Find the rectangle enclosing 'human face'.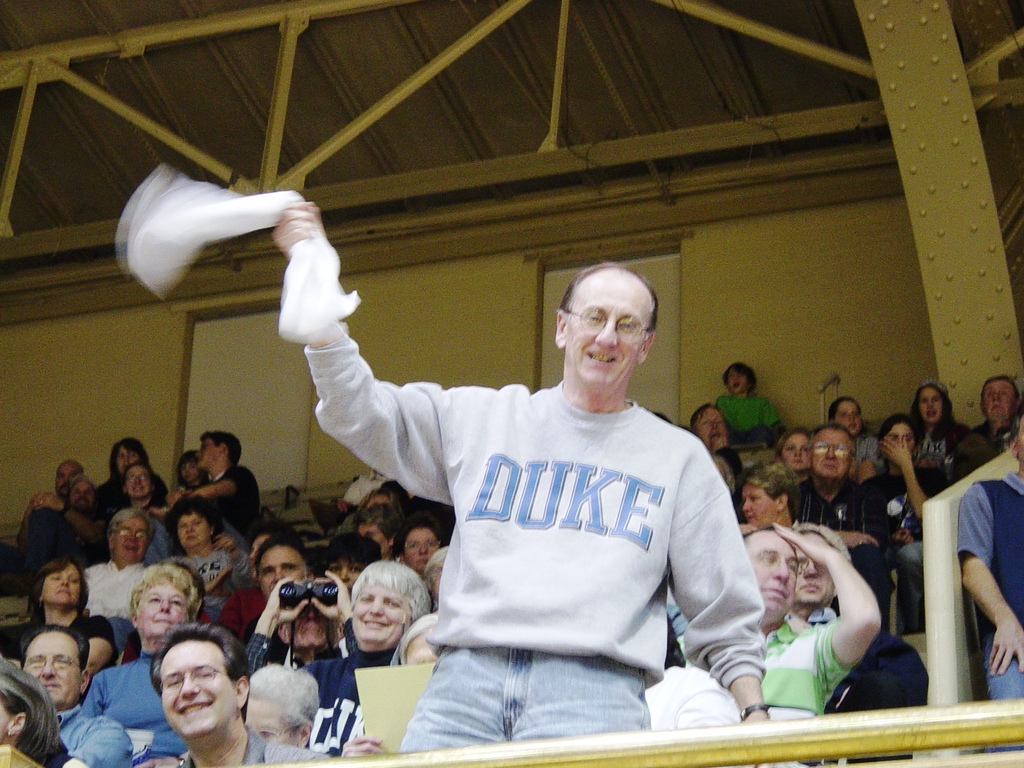
356:523:393:554.
